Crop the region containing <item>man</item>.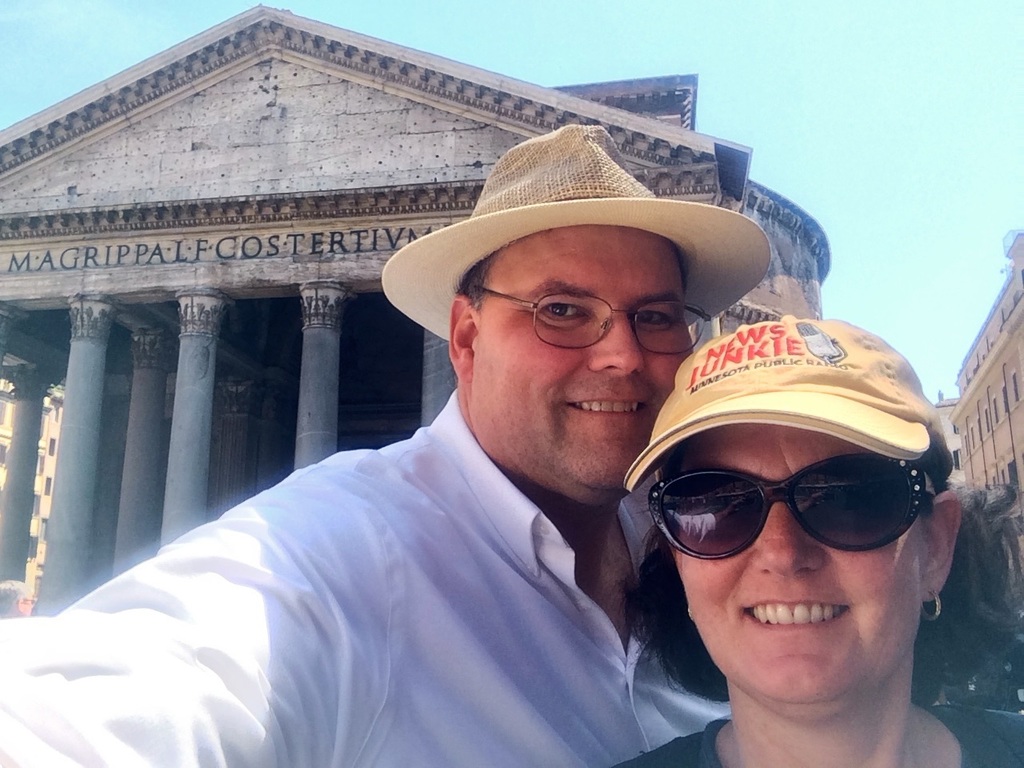
Crop region: 109,166,793,767.
